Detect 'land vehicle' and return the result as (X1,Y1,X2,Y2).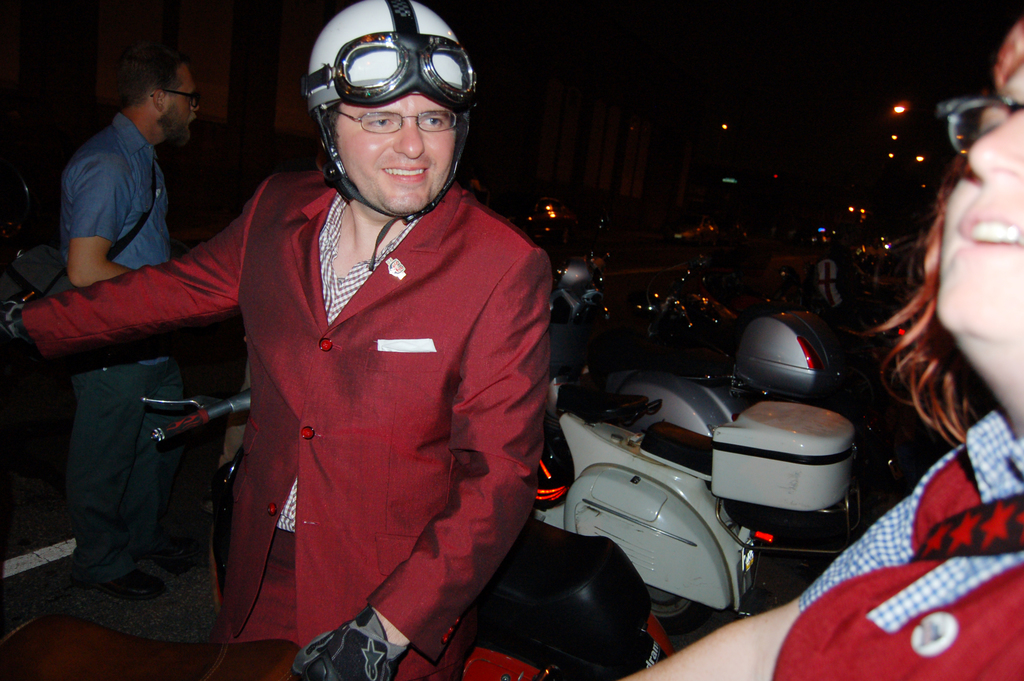
(556,254,845,430).
